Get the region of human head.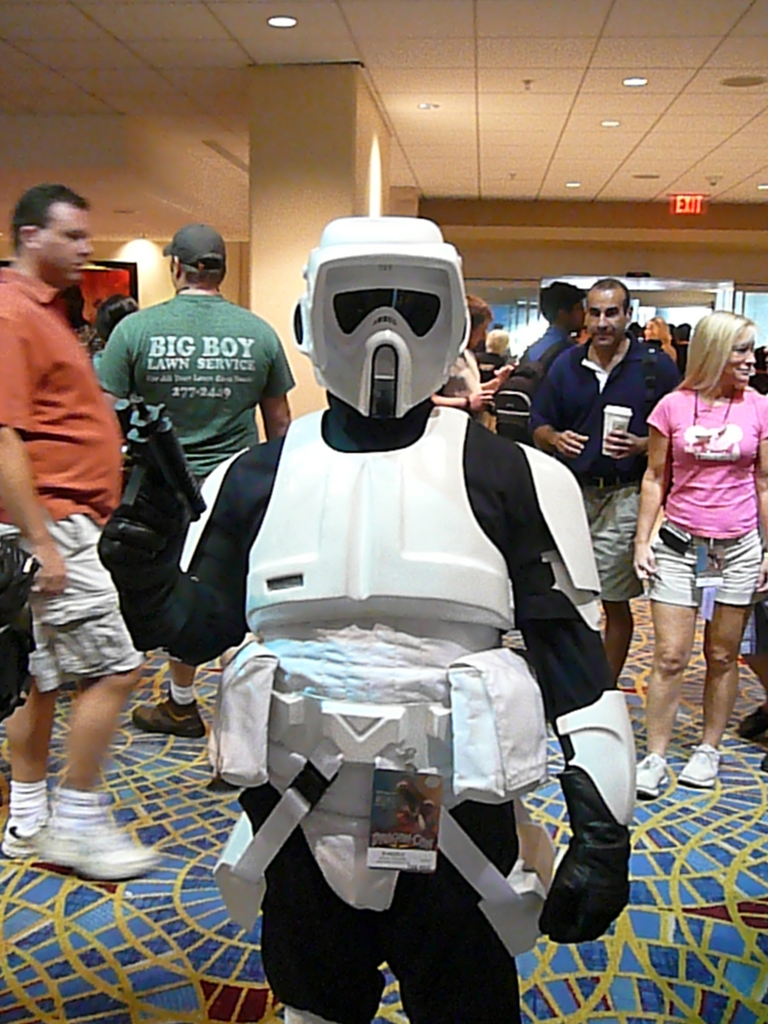
left=642, top=312, right=675, bottom=340.
